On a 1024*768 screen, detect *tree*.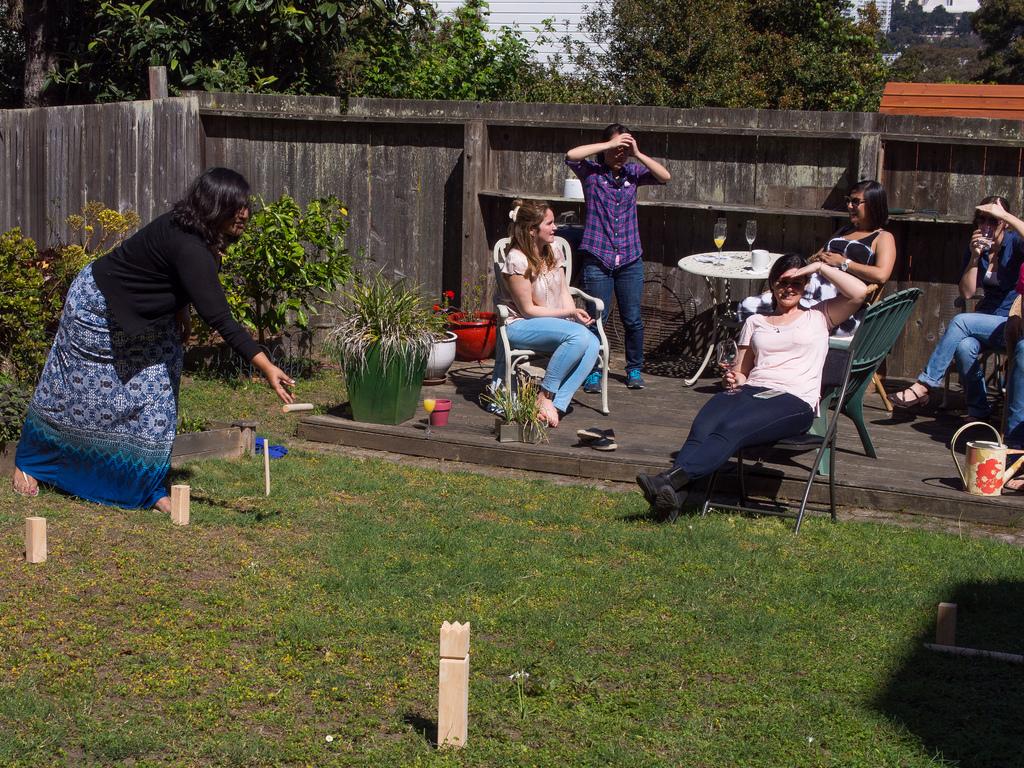
(58, 0, 486, 74).
